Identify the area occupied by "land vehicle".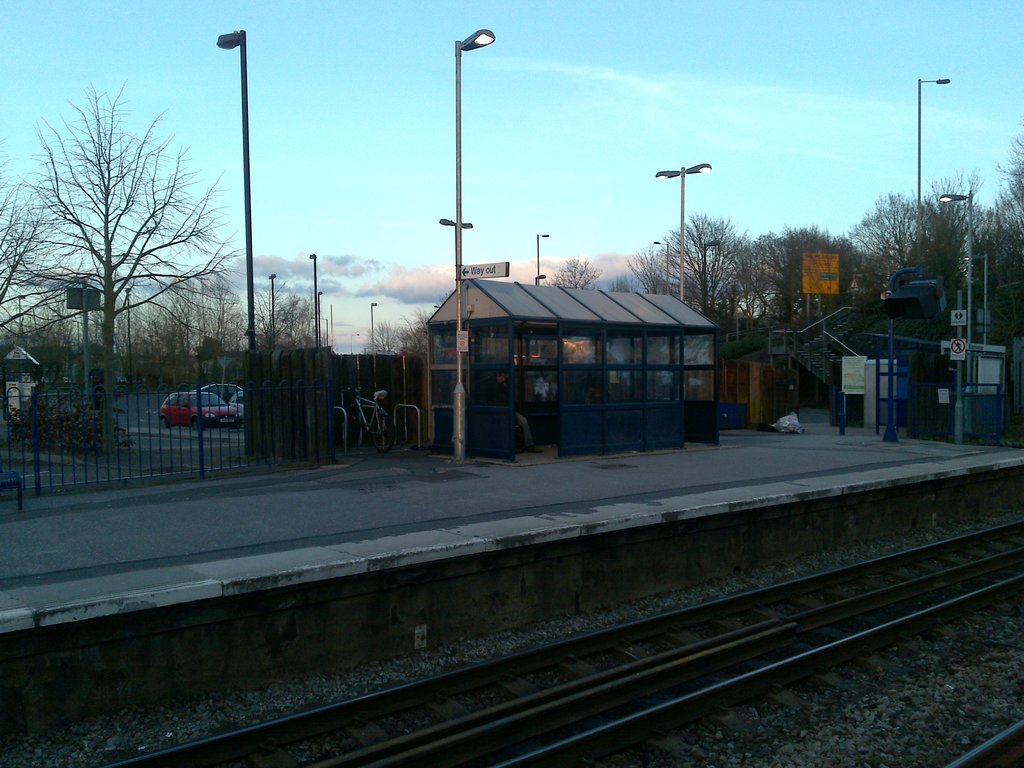
Area: bbox(190, 381, 246, 404).
